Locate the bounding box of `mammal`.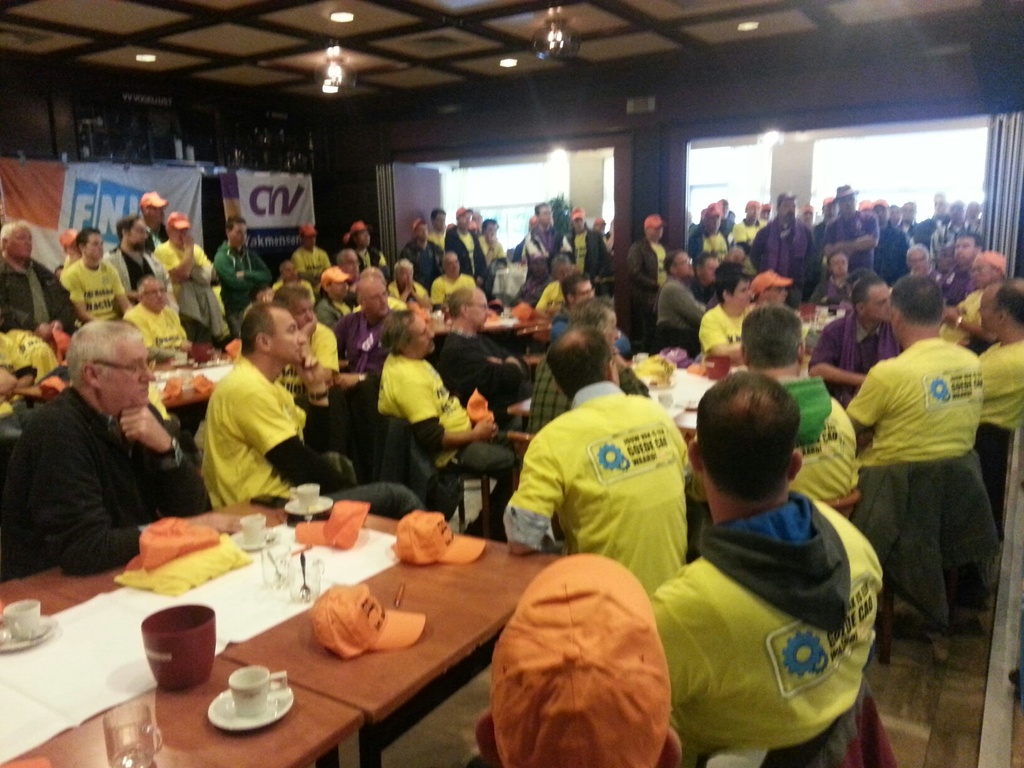
Bounding box: 139/189/170/250.
